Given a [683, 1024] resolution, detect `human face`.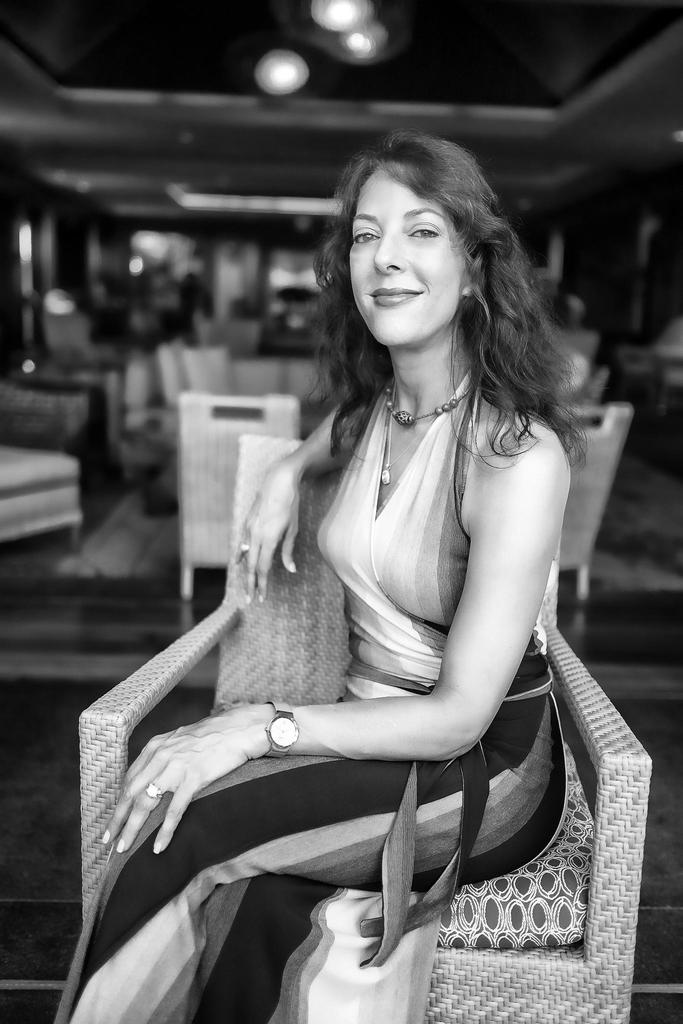
locate(351, 168, 463, 349).
